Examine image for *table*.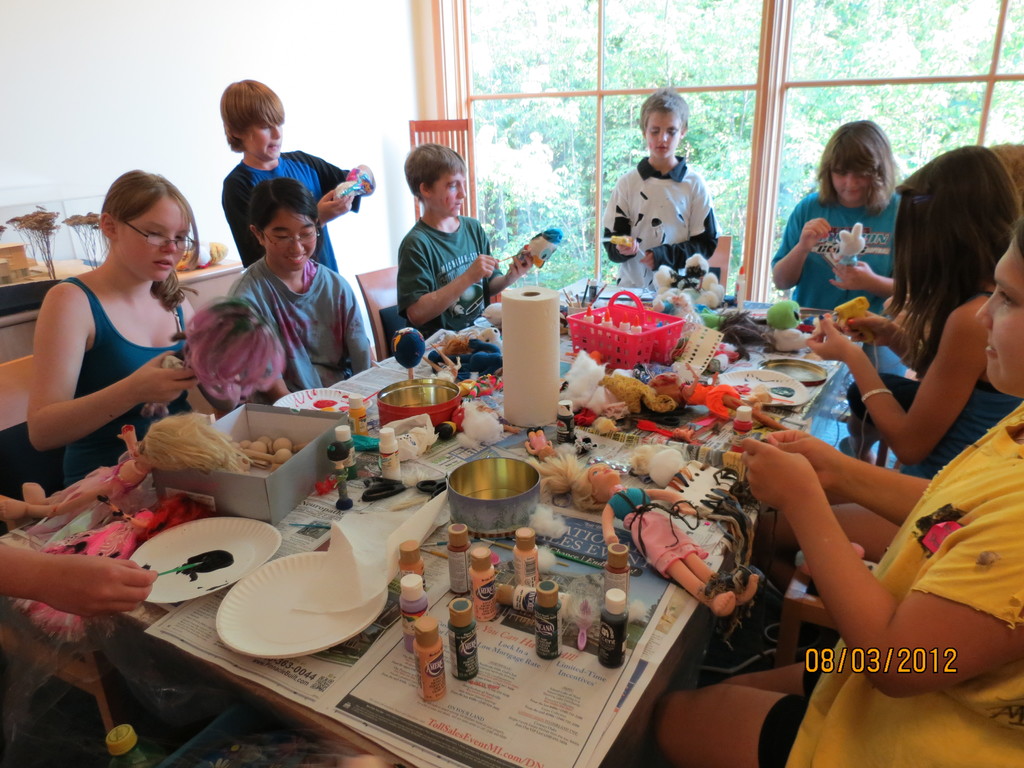
Examination result: box(0, 265, 874, 767).
